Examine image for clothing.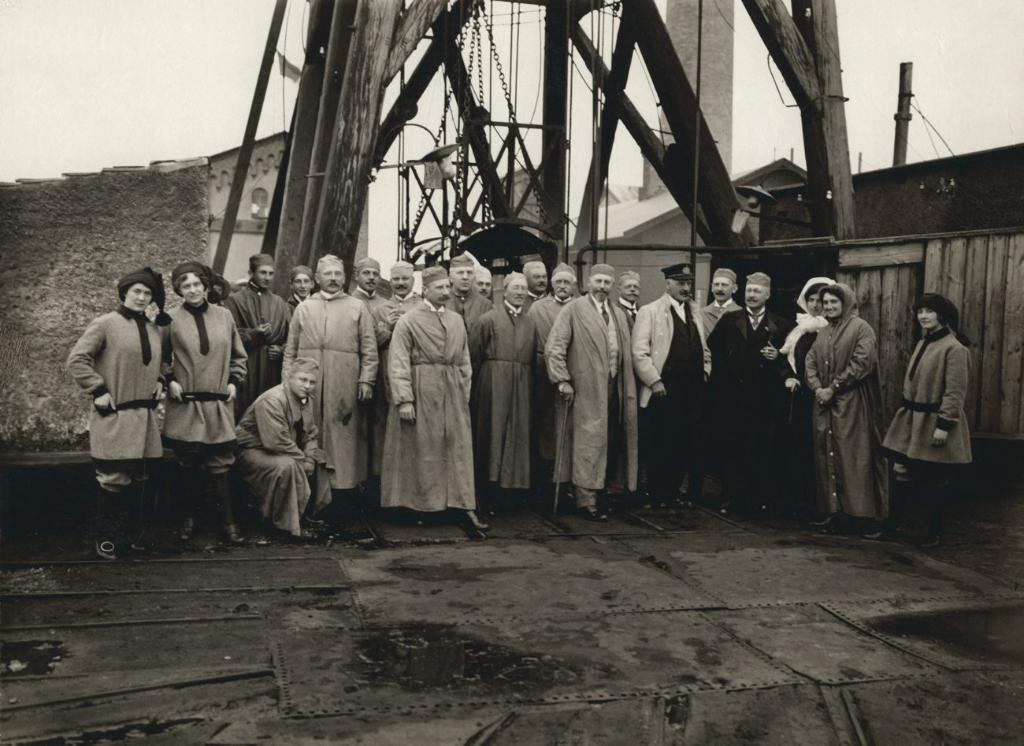
Examination result: Rect(472, 302, 532, 486).
